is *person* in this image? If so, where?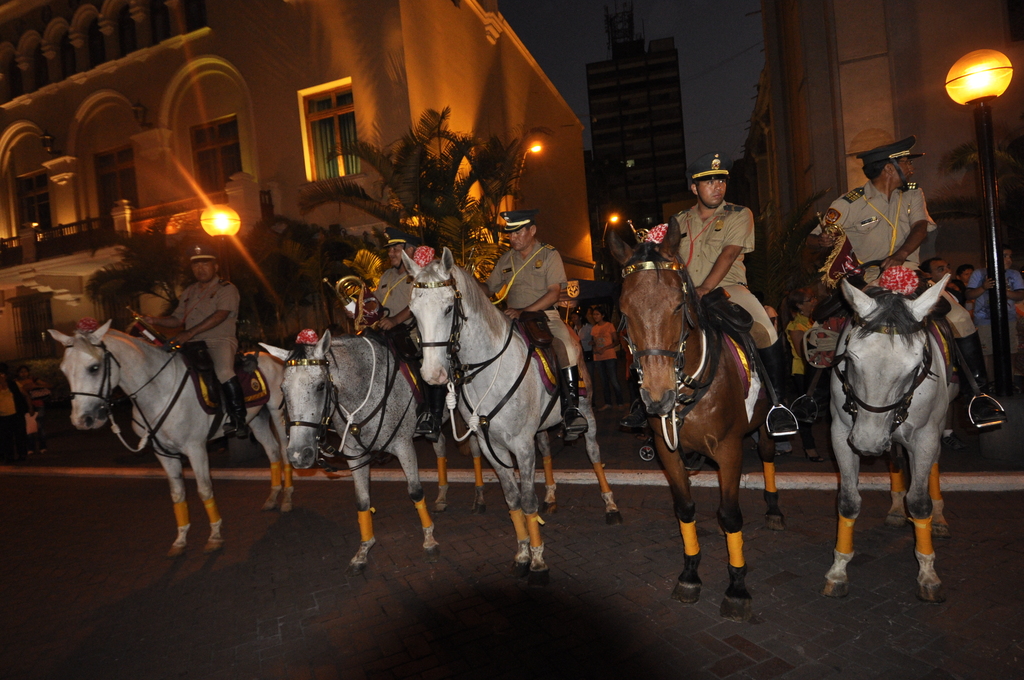
Yes, at bbox(584, 302, 624, 414).
